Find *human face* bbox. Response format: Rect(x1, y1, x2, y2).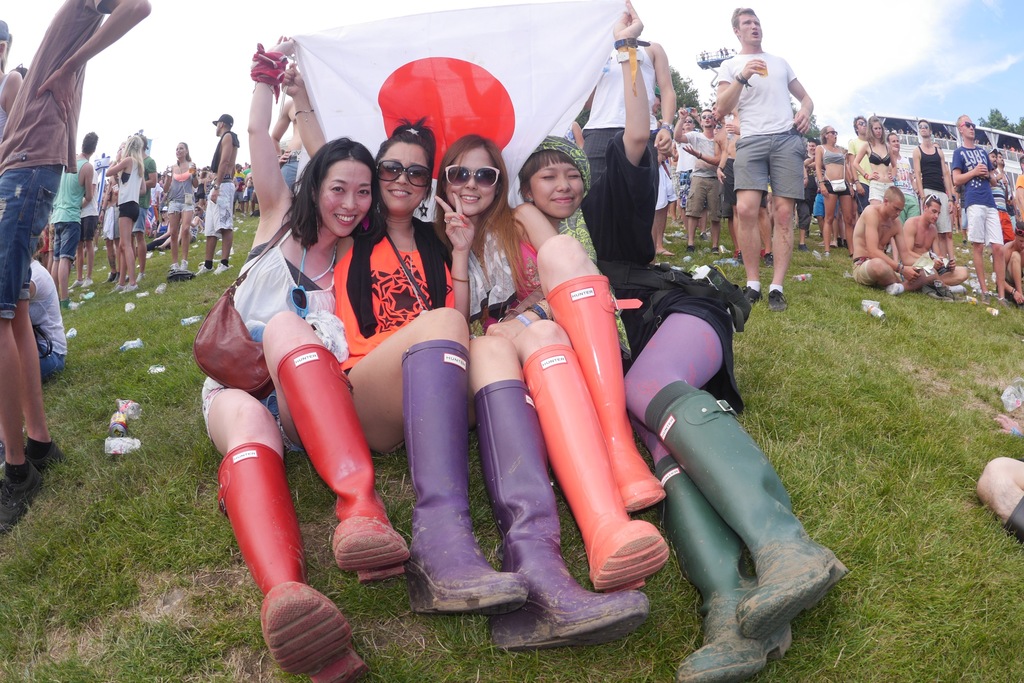
Rect(702, 111, 716, 129).
